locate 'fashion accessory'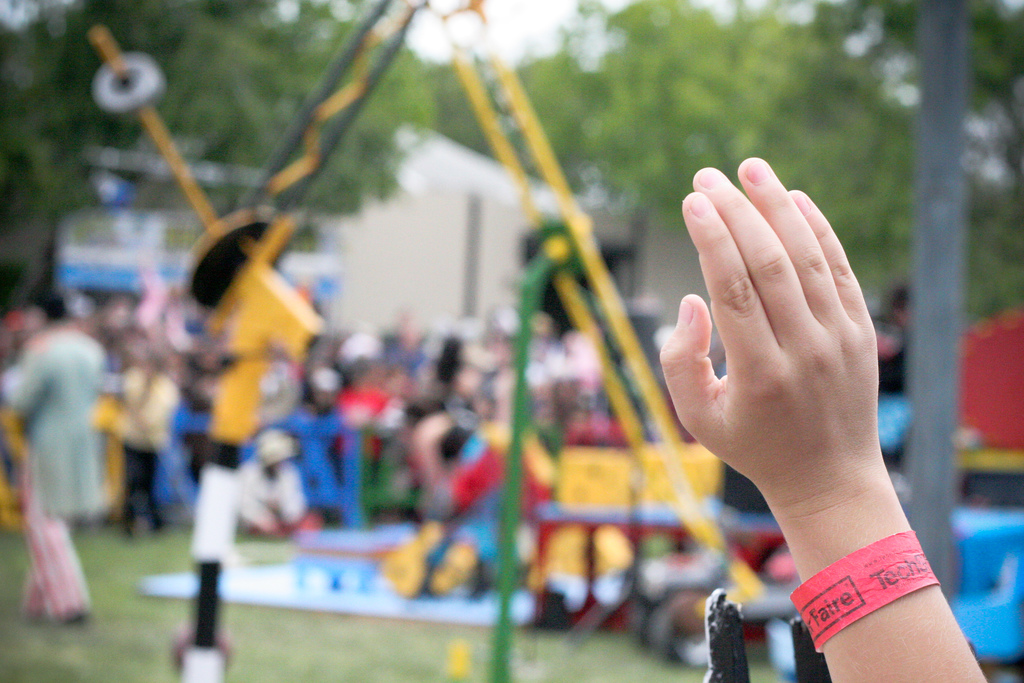
BBox(787, 527, 942, 655)
